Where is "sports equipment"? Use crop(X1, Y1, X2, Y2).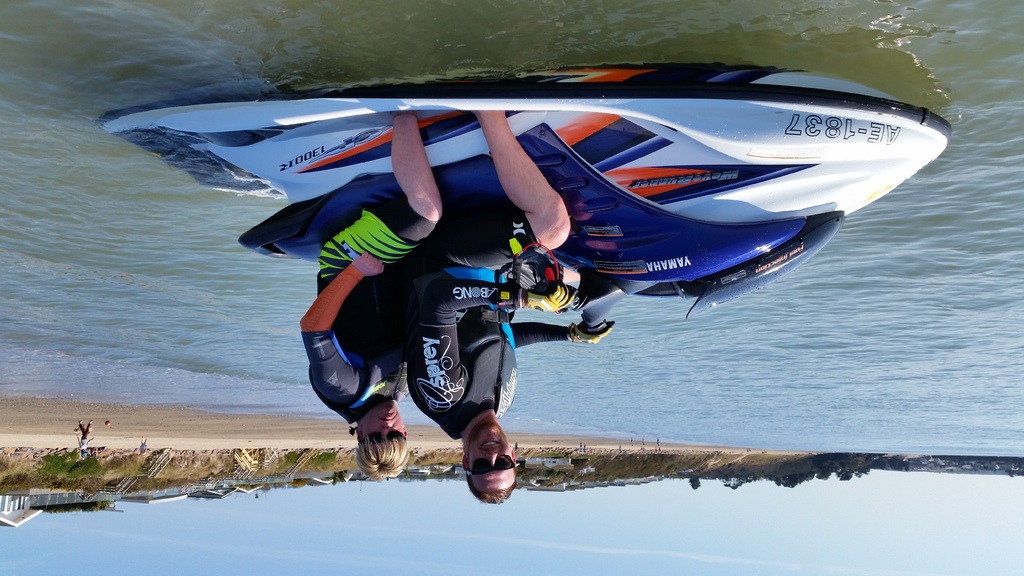
crop(495, 282, 576, 316).
